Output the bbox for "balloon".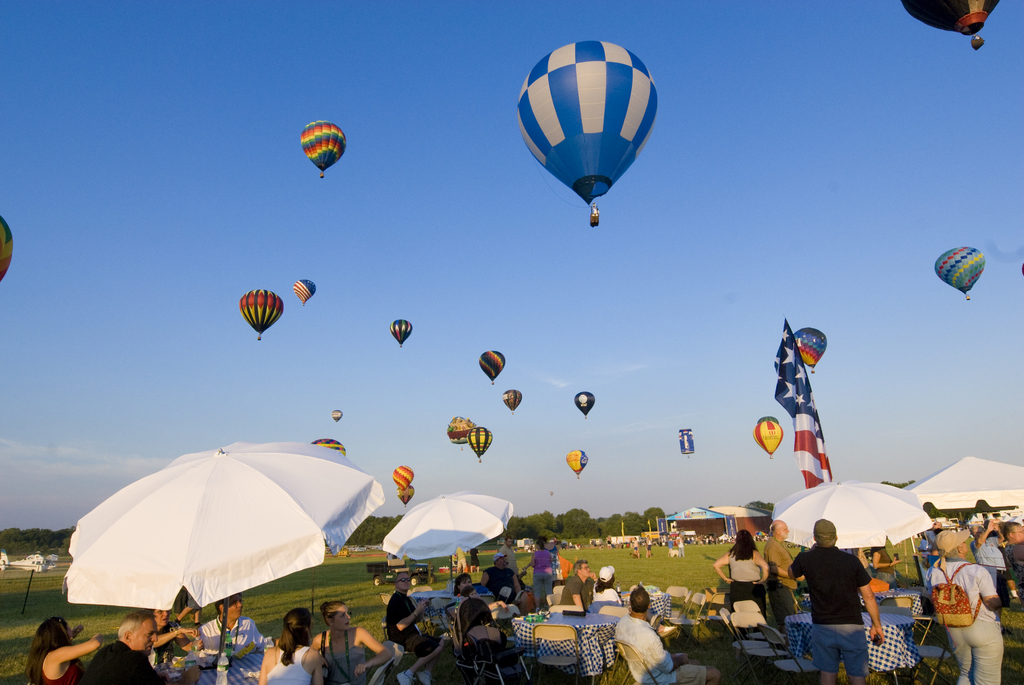
465, 426, 493, 460.
